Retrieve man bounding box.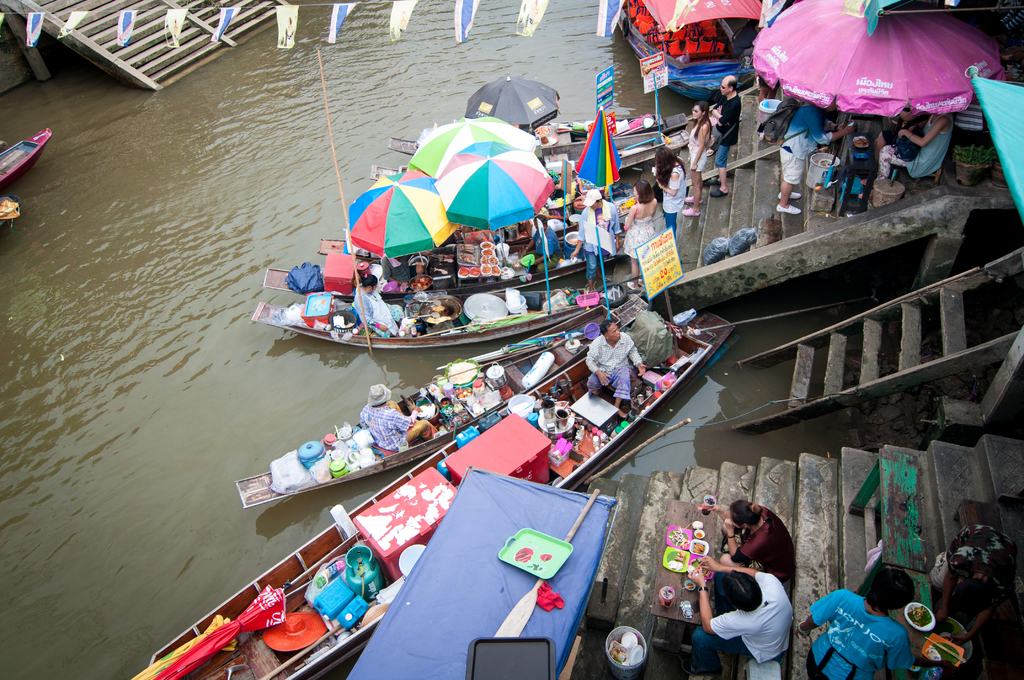
Bounding box: x1=710 y1=74 x2=745 y2=200.
